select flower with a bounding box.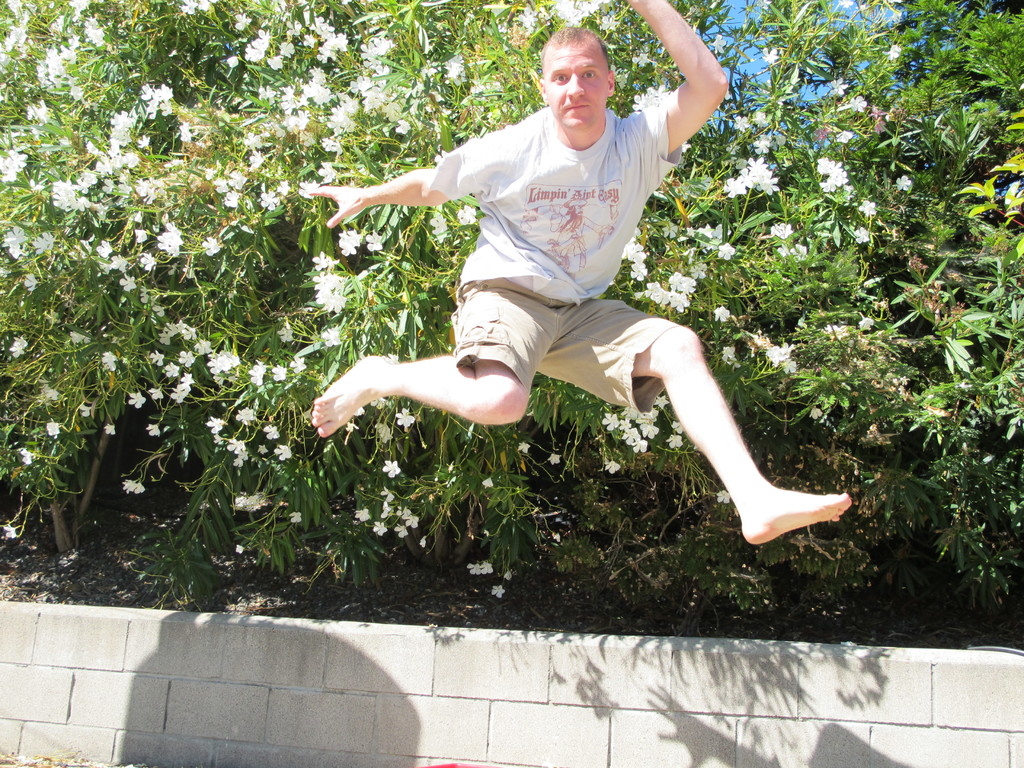
bbox=[481, 556, 499, 577].
